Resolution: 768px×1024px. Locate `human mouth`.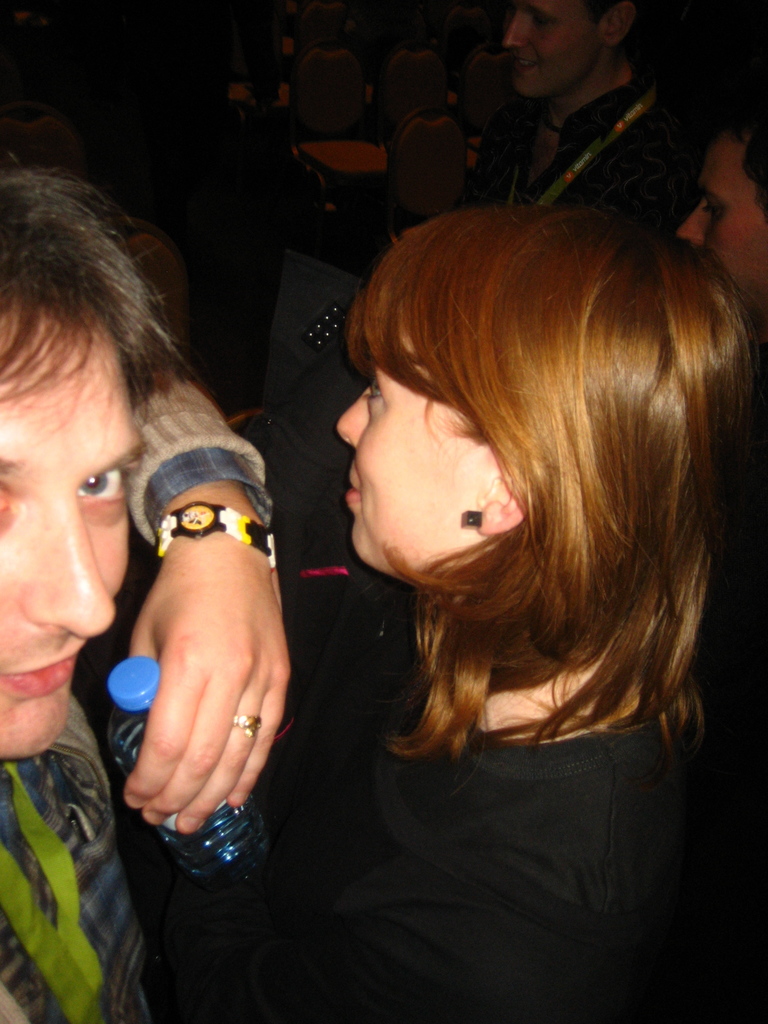
x1=0, y1=642, x2=84, y2=696.
